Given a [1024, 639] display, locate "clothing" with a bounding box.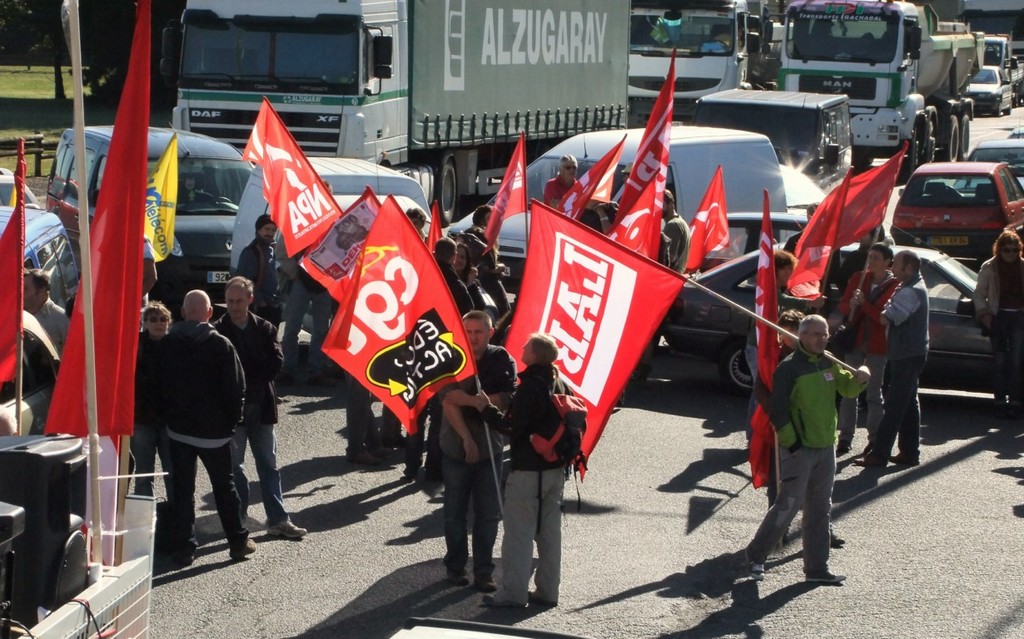
Located: 161:320:251:553.
